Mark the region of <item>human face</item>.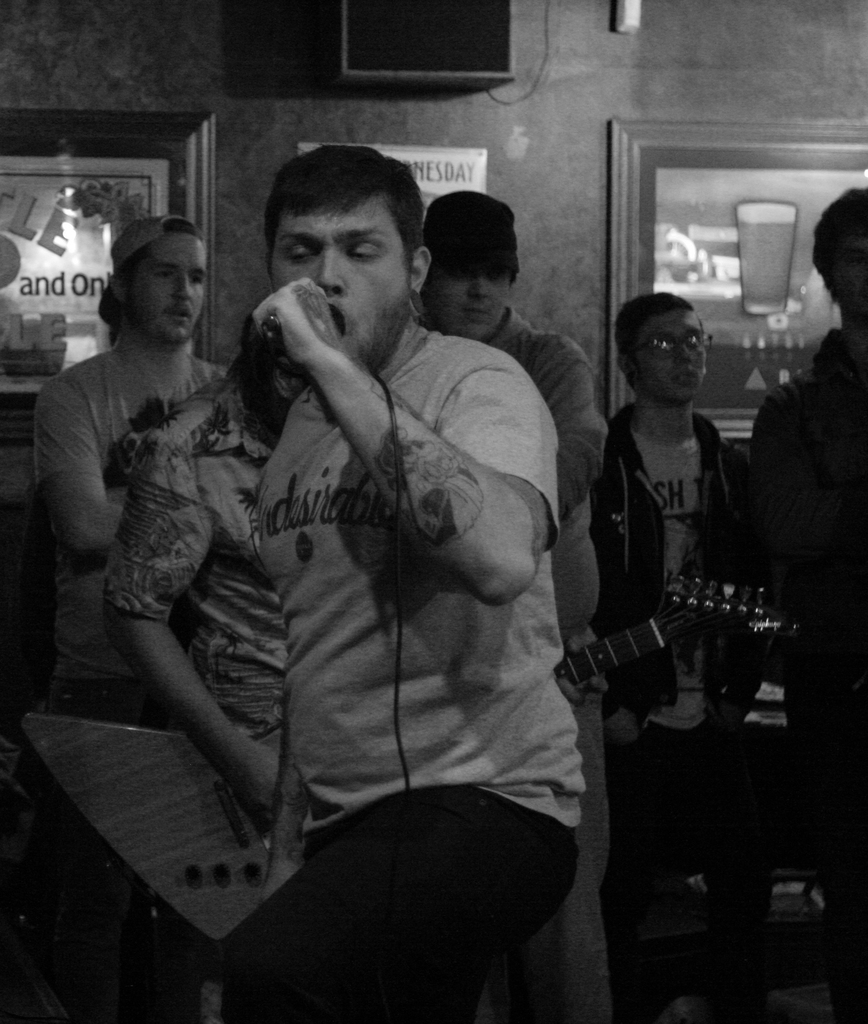
Region: left=270, top=184, right=409, bottom=370.
